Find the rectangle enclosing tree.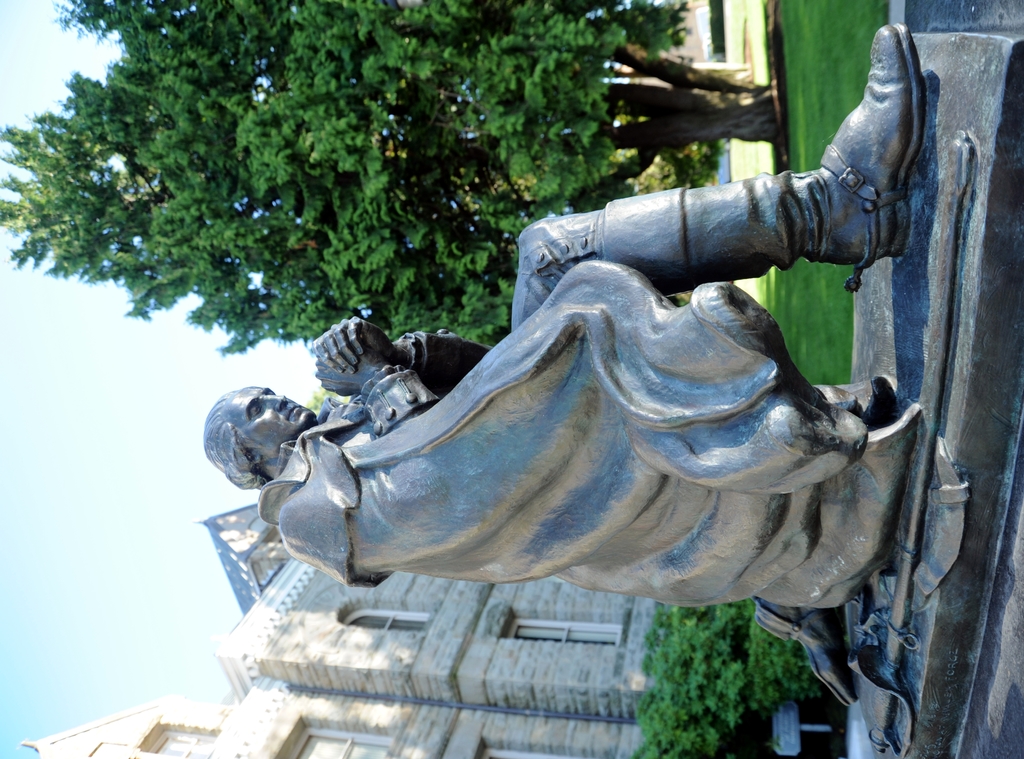
<bbox>0, 0, 786, 348</bbox>.
